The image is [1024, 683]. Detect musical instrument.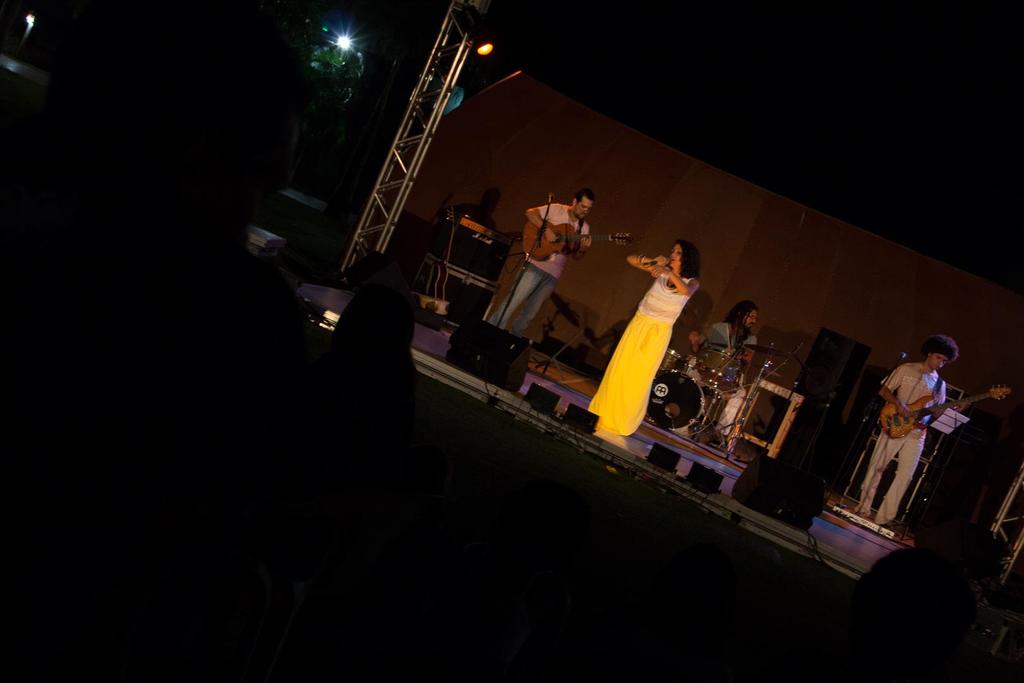
Detection: 660:340:687:368.
